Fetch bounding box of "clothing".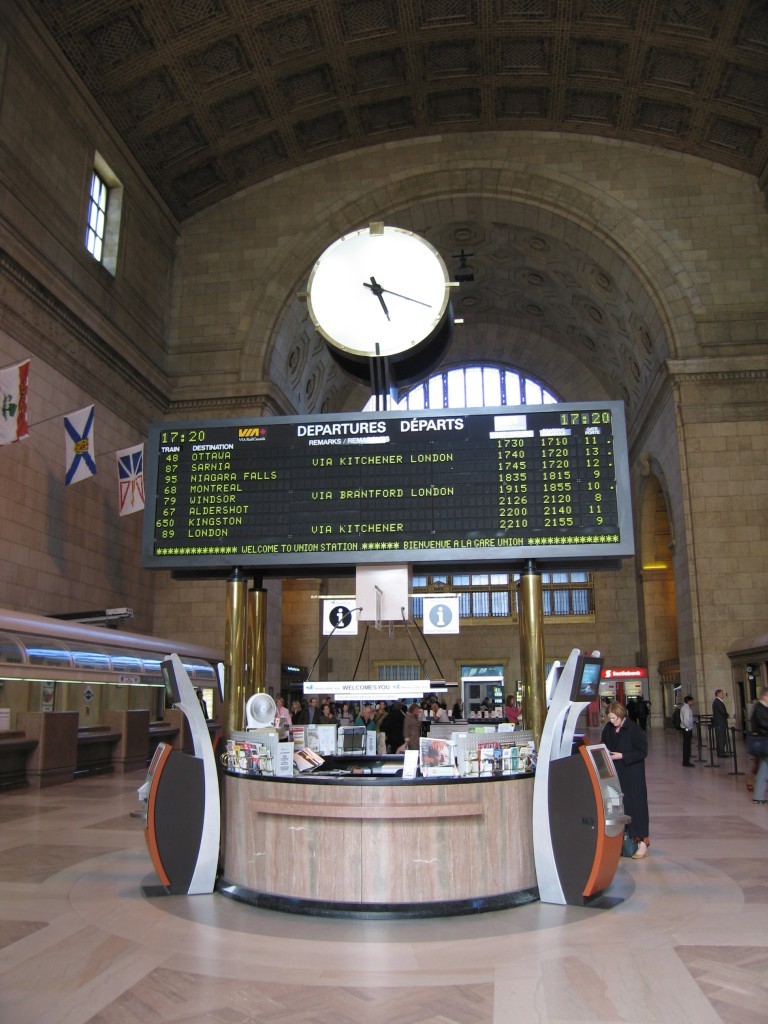
Bbox: (751, 693, 767, 783).
